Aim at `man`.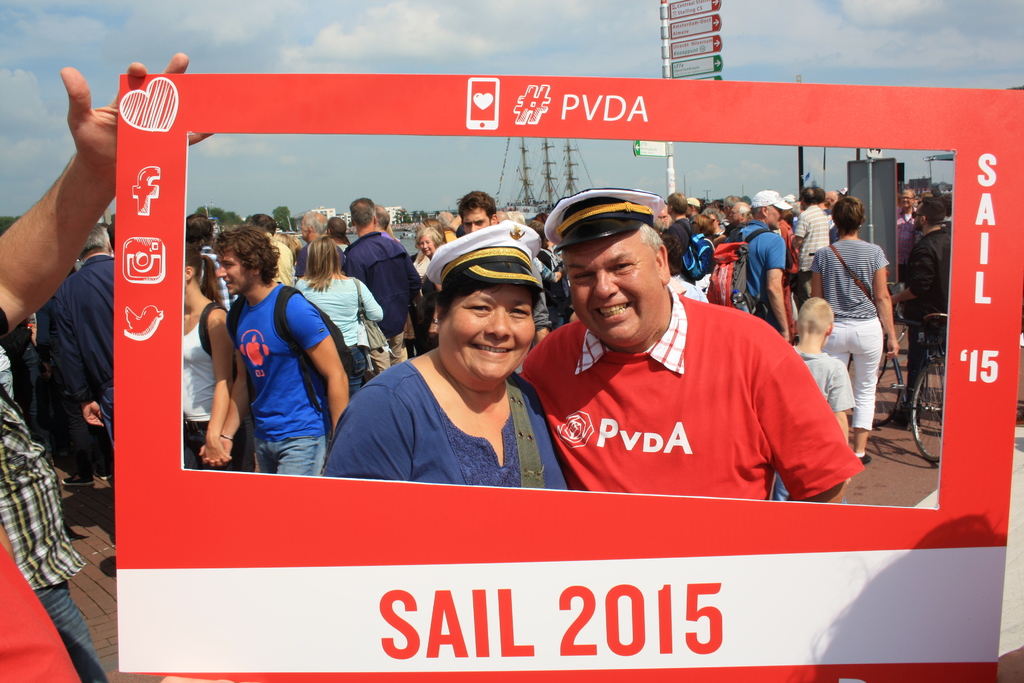
Aimed at box=[455, 188, 502, 235].
